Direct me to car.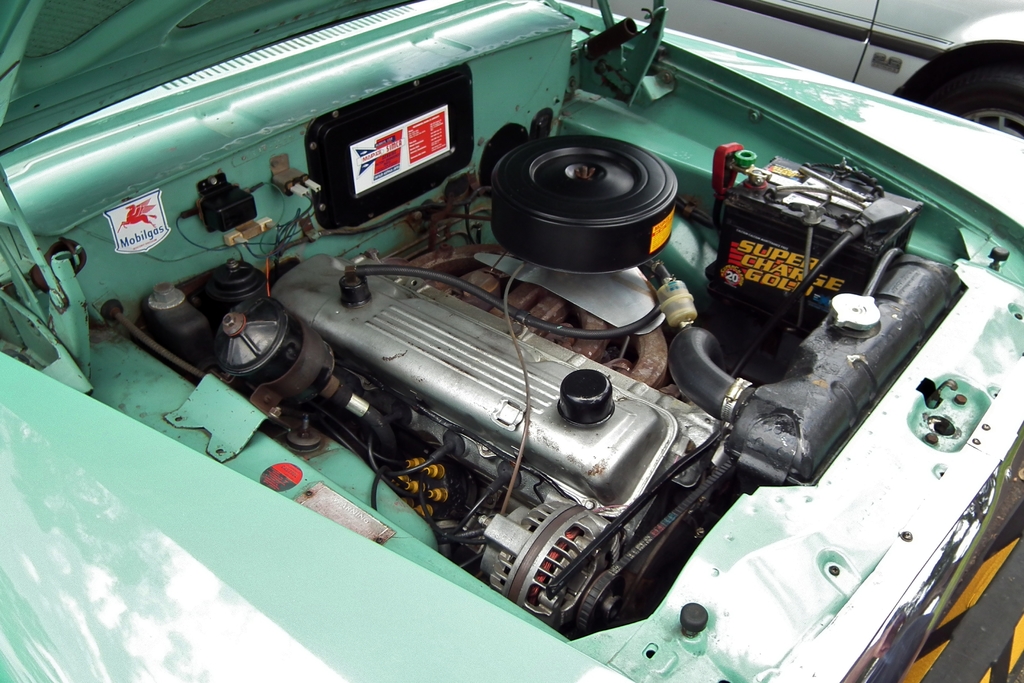
Direction: [left=0, top=0, right=1023, bottom=682].
